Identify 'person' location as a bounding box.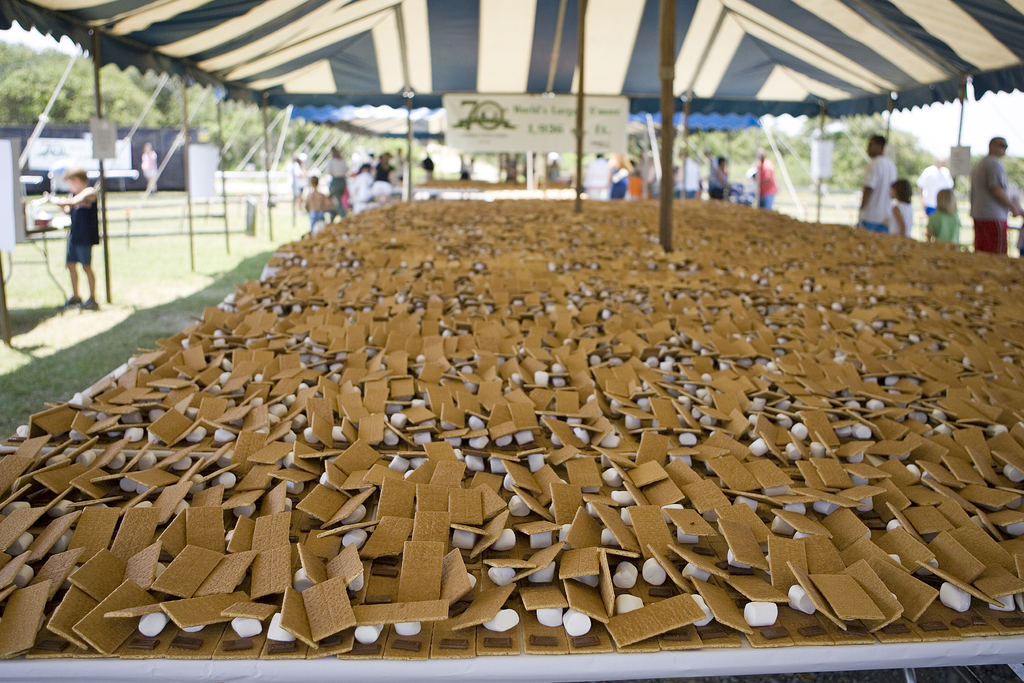
753:150:780:209.
